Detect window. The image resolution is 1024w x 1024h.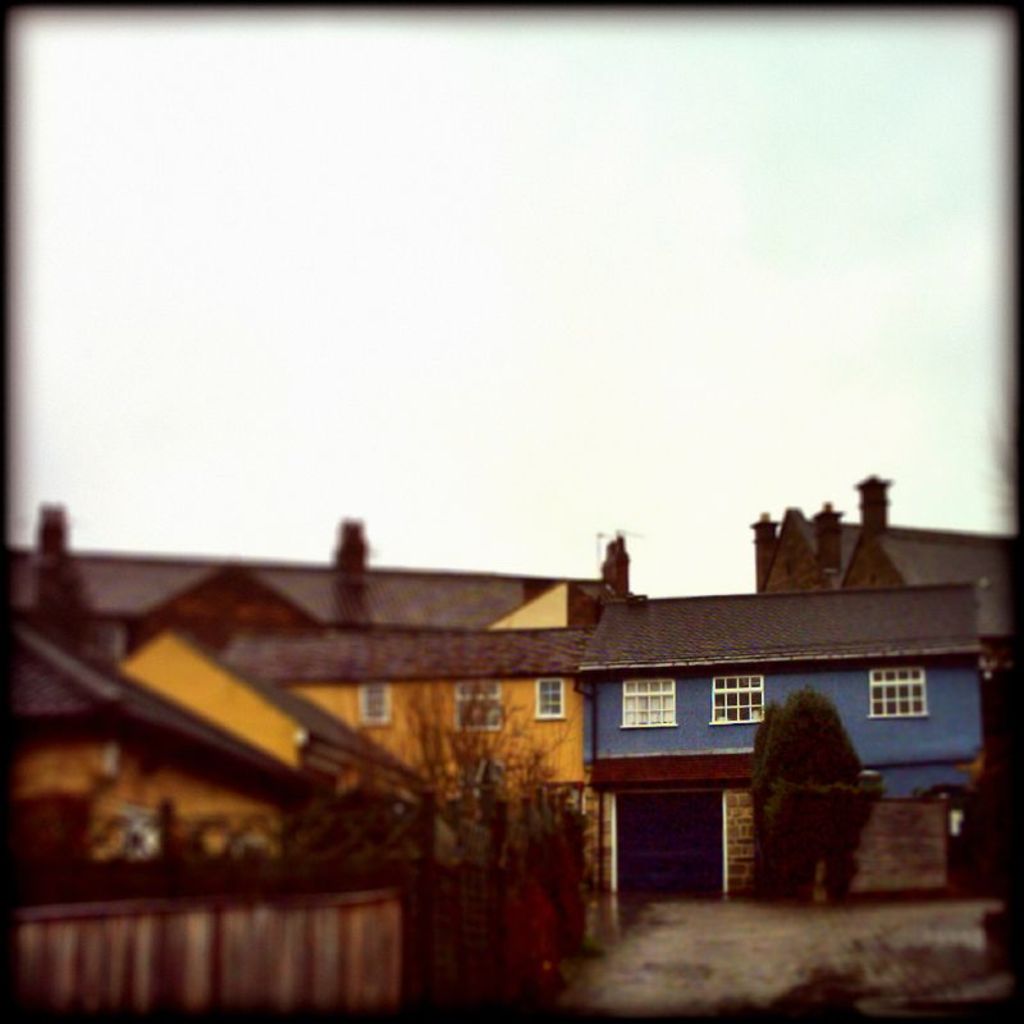
454, 687, 498, 736.
